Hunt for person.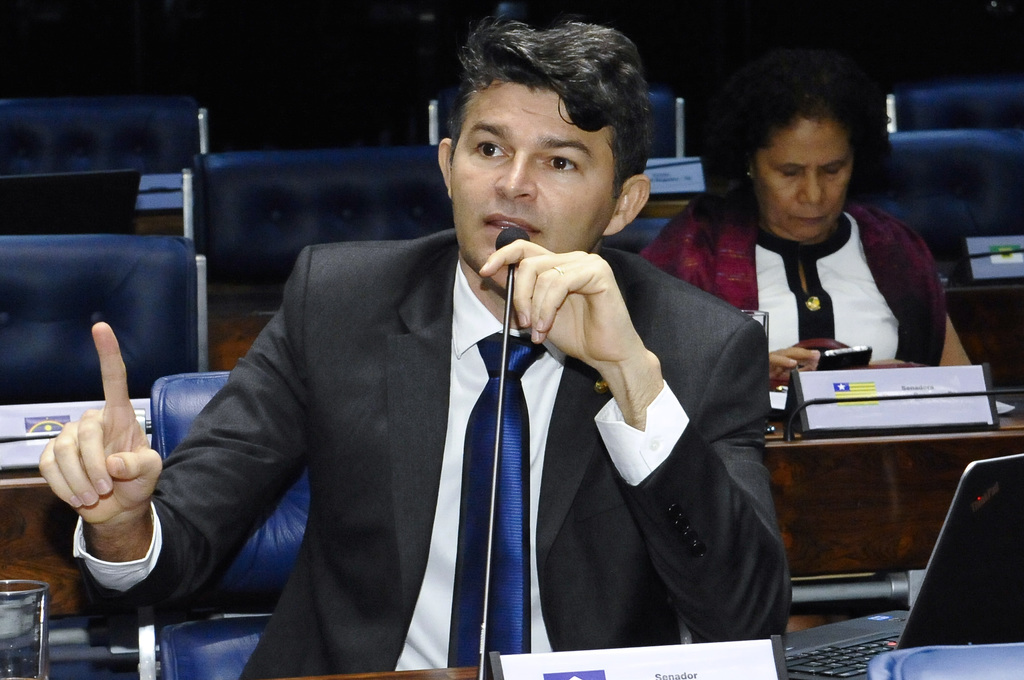
Hunted down at pyautogui.locateOnScreen(90, 19, 795, 673).
